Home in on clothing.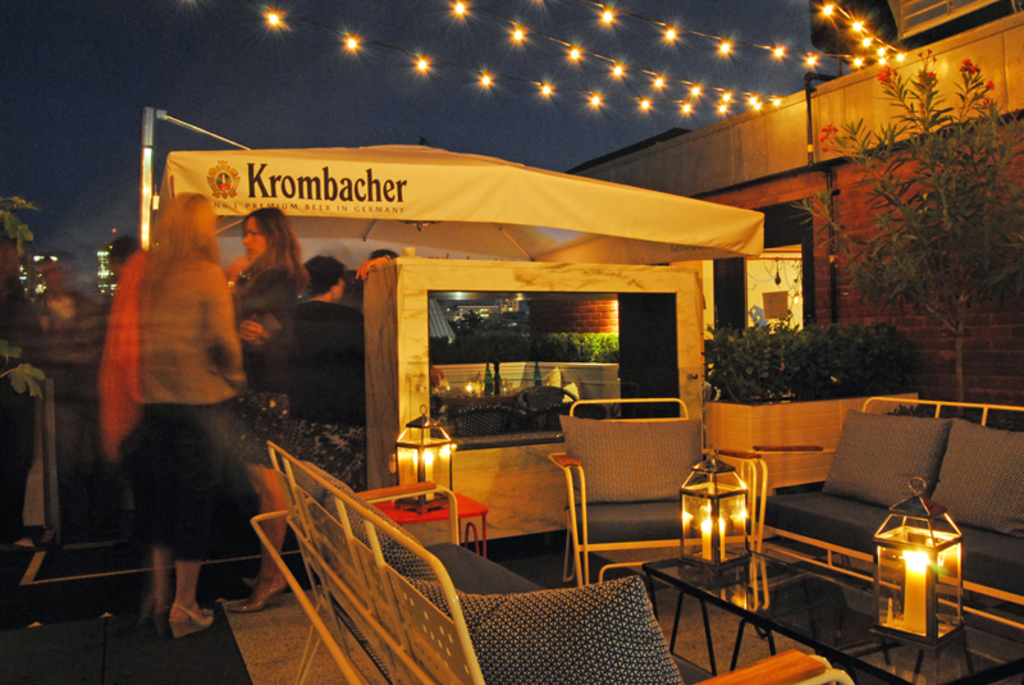
Homed in at locate(278, 293, 370, 408).
